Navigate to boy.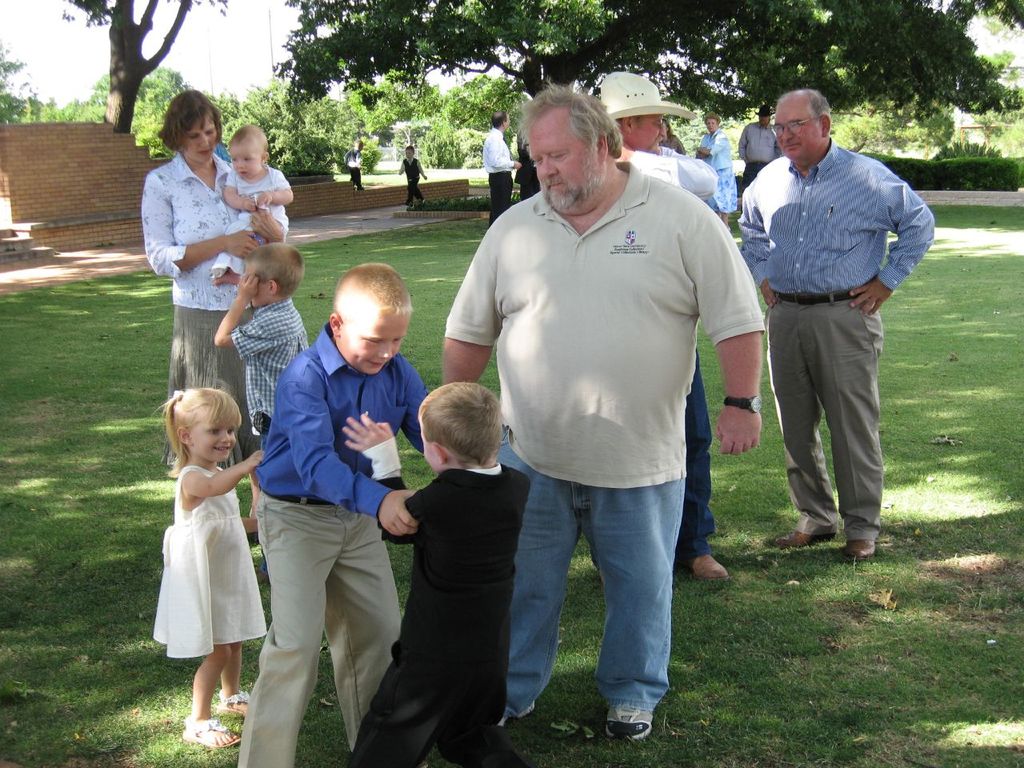
Navigation target: bbox=[219, 230, 411, 752].
